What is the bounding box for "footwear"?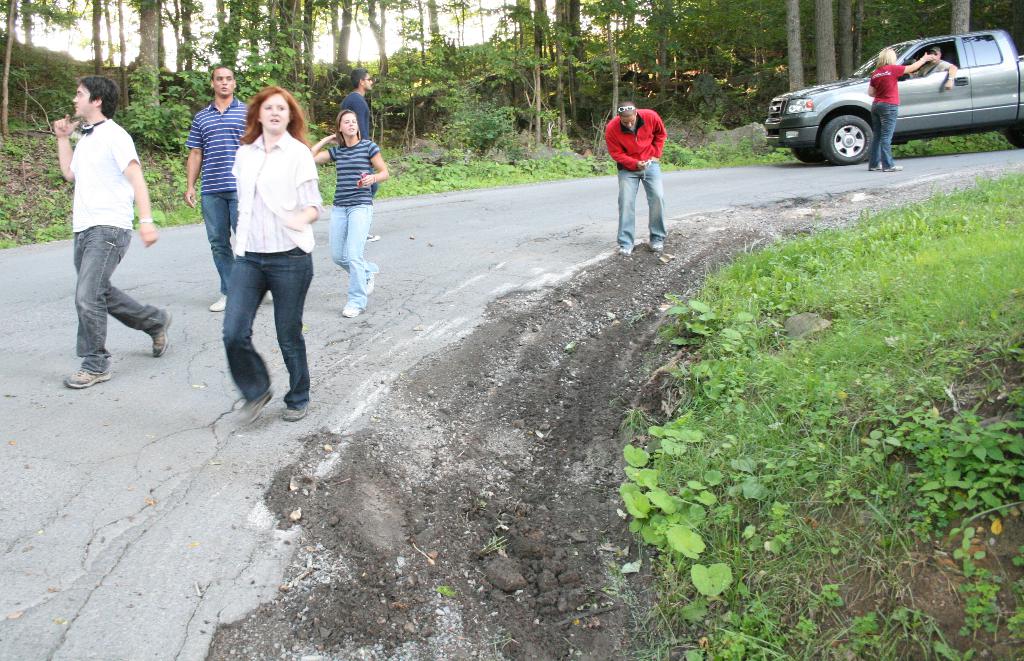
<box>653,244,663,254</box>.
